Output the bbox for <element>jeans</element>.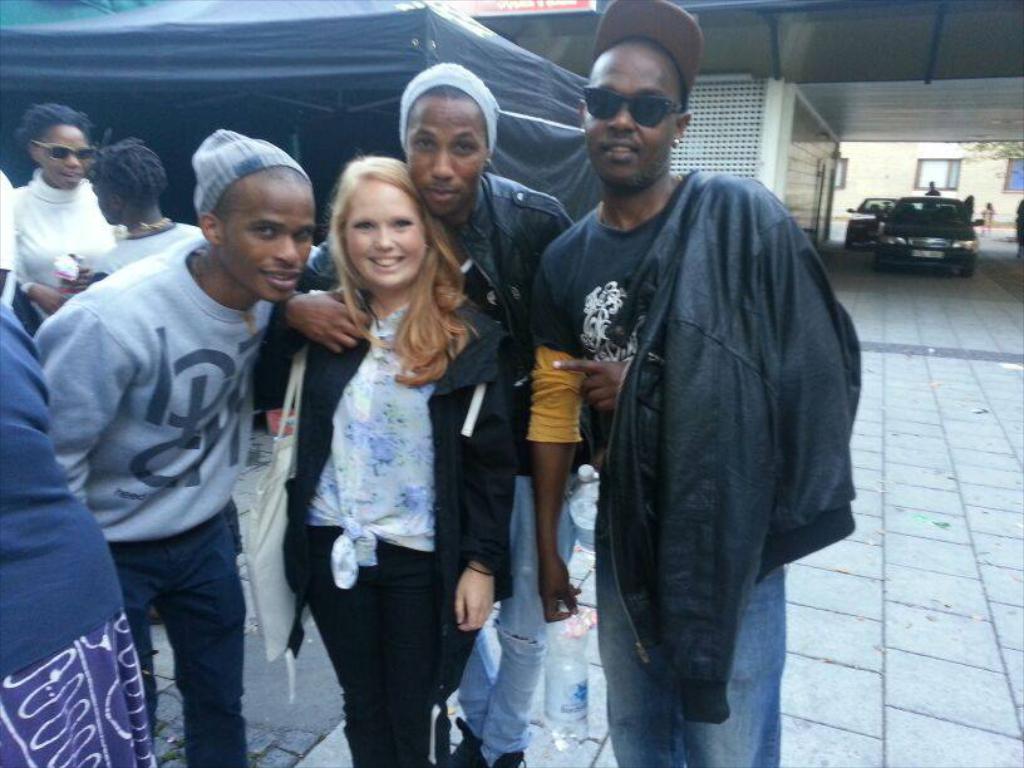
pyautogui.locateOnScreen(451, 474, 576, 767).
